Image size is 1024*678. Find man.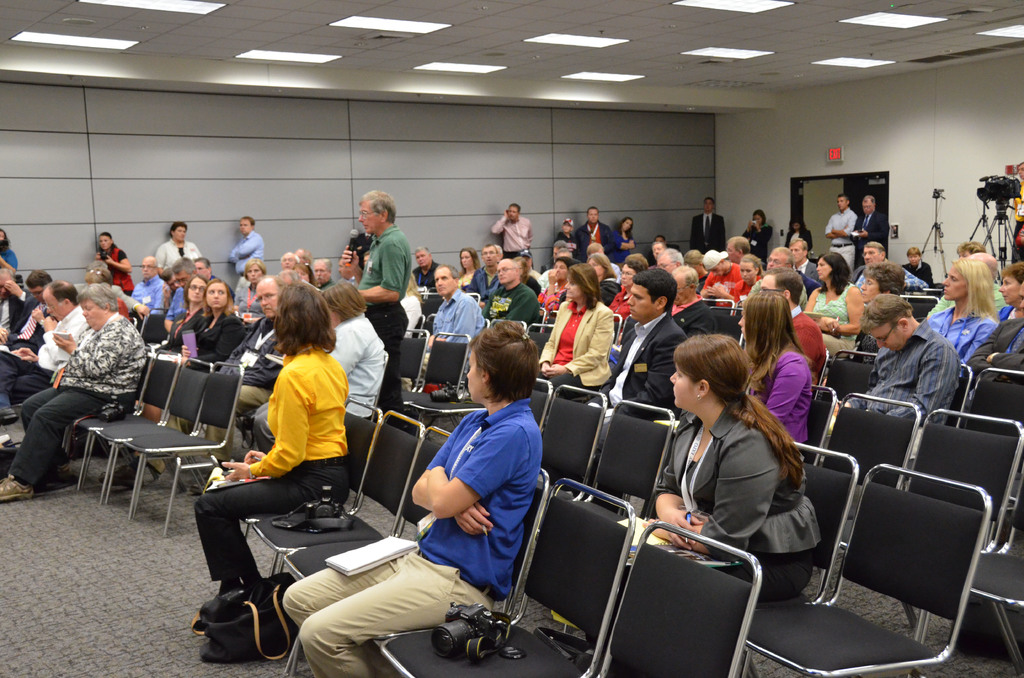
(582, 268, 686, 514).
